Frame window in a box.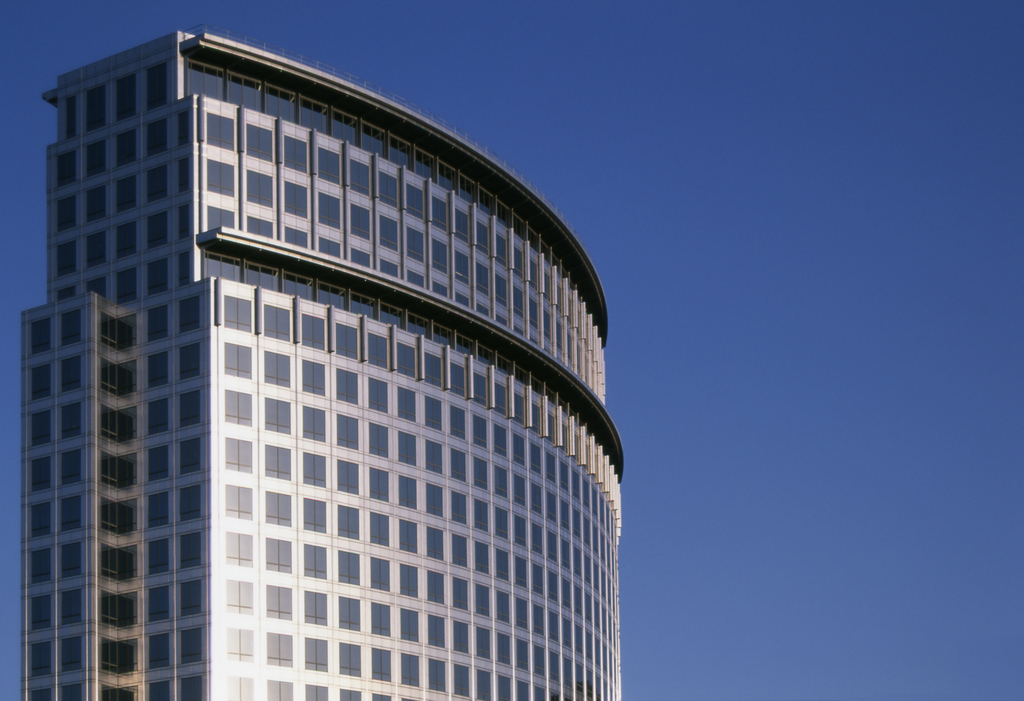
pyautogui.locateOnScreen(372, 602, 392, 638).
